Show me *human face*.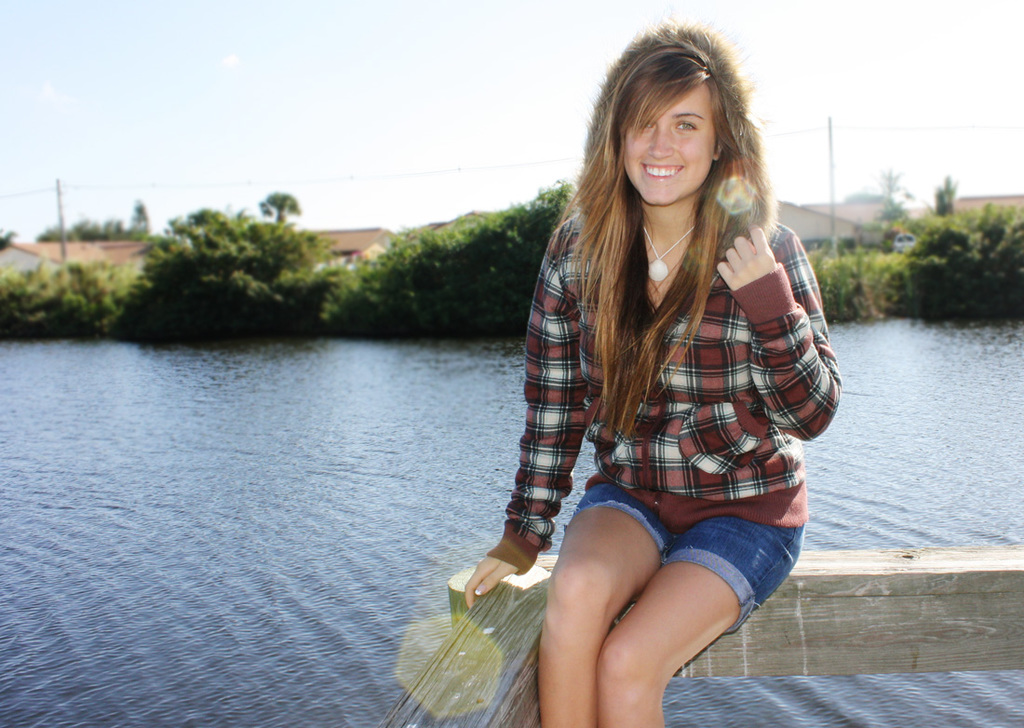
*human face* is here: <region>625, 81, 716, 206</region>.
